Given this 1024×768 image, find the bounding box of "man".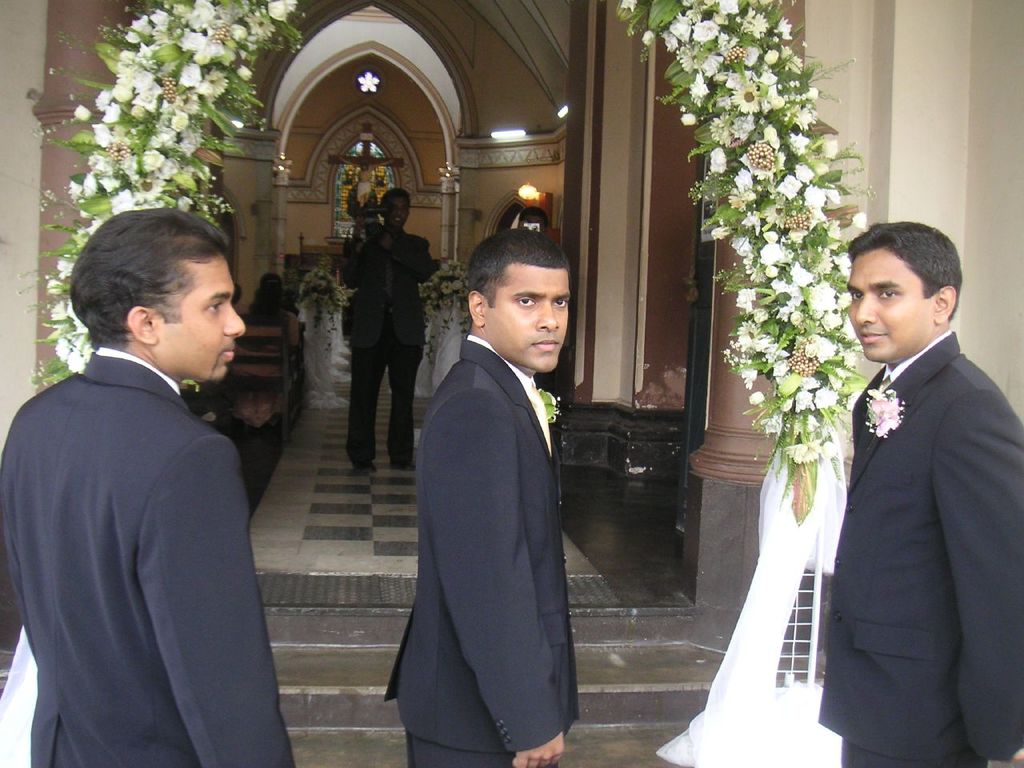
322:181:446:472.
